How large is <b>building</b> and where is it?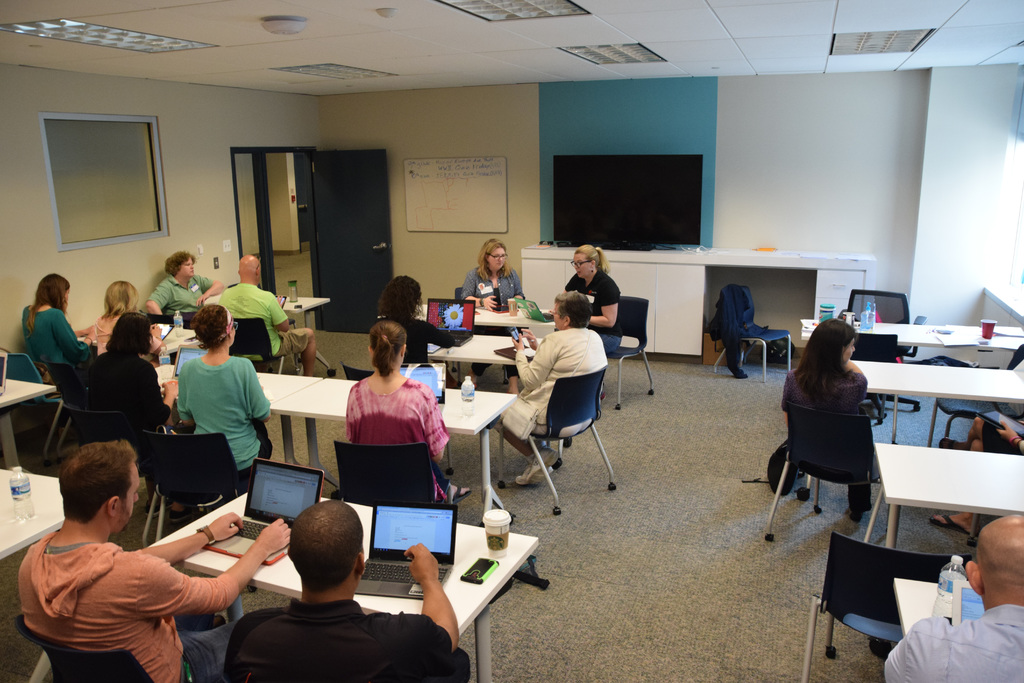
Bounding box: box=[0, 0, 1023, 682].
